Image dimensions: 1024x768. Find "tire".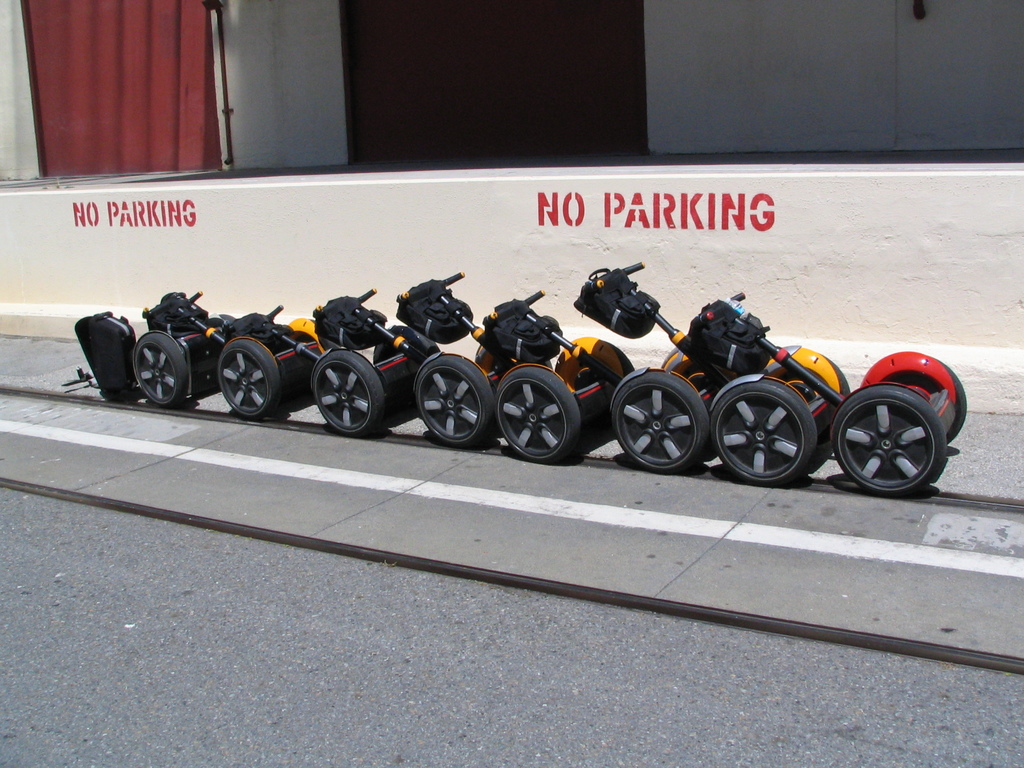
crop(469, 335, 526, 371).
